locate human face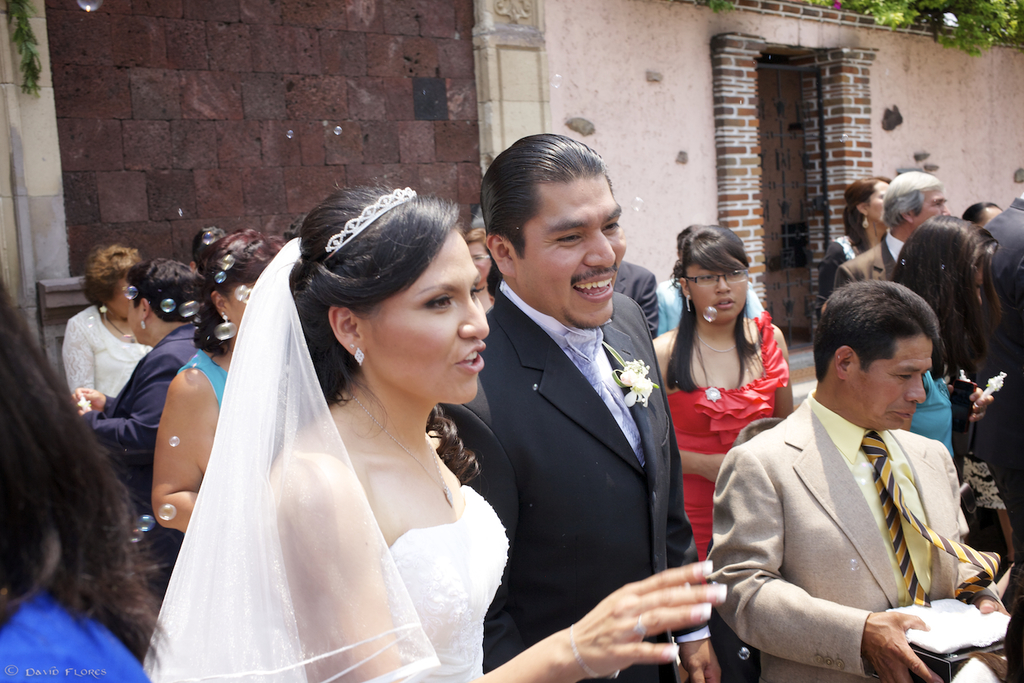
{"left": 862, "top": 183, "right": 894, "bottom": 217}
